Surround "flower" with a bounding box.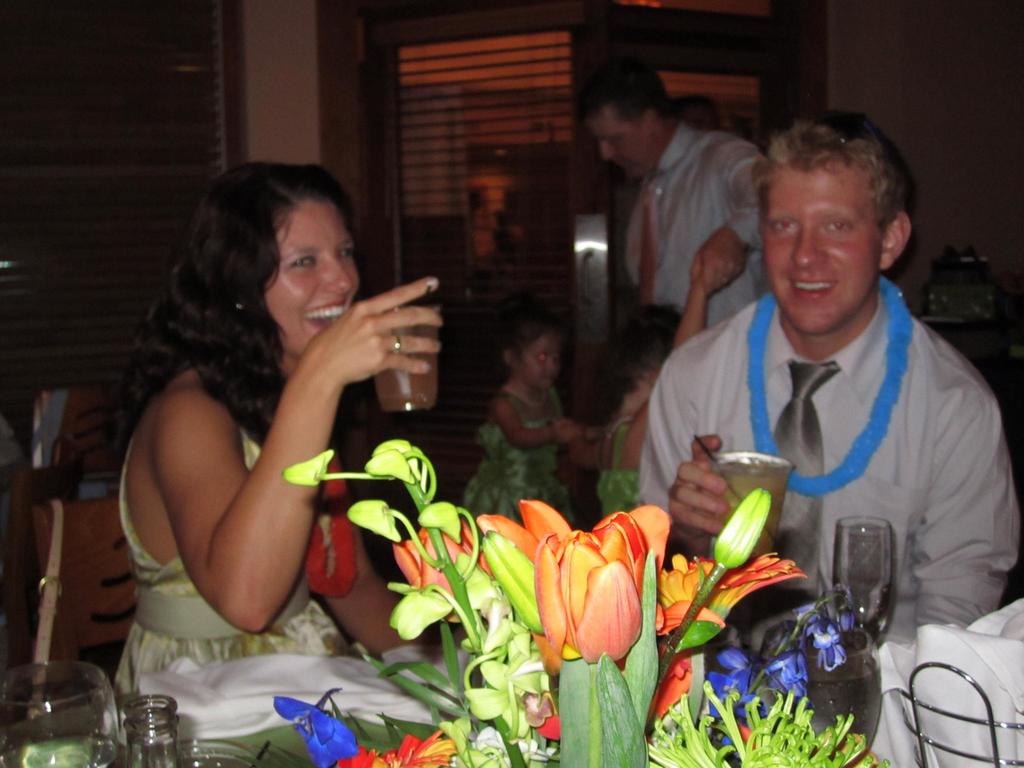
(left=340, top=724, right=447, bottom=764).
